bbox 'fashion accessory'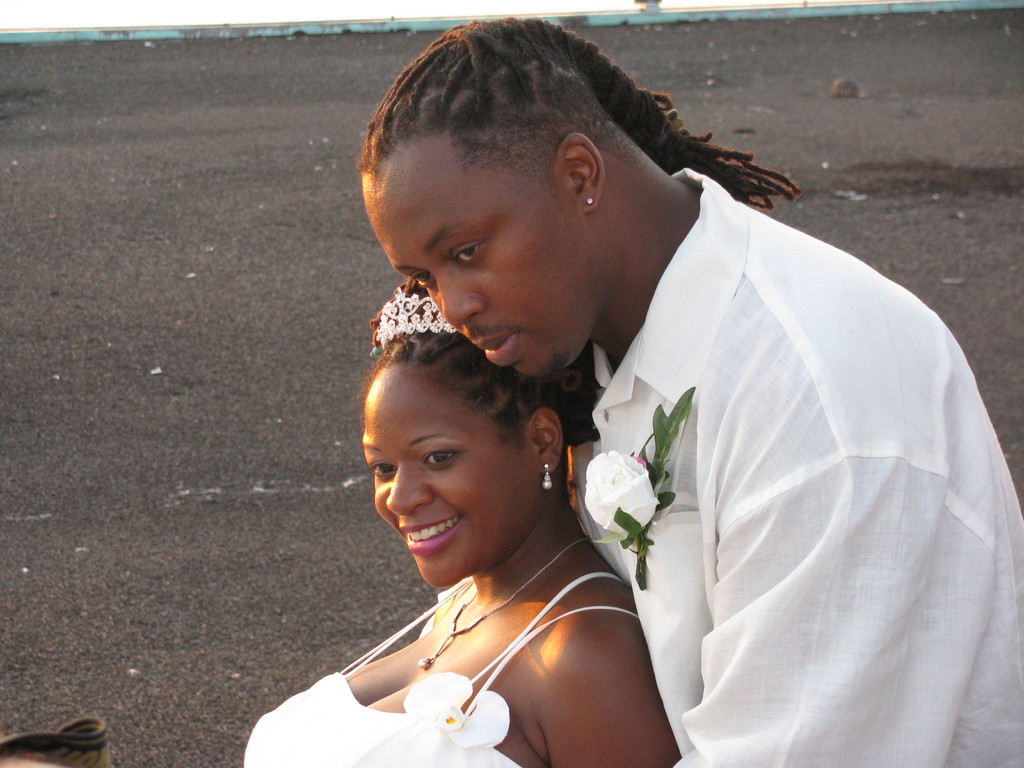
420,534,589,667
